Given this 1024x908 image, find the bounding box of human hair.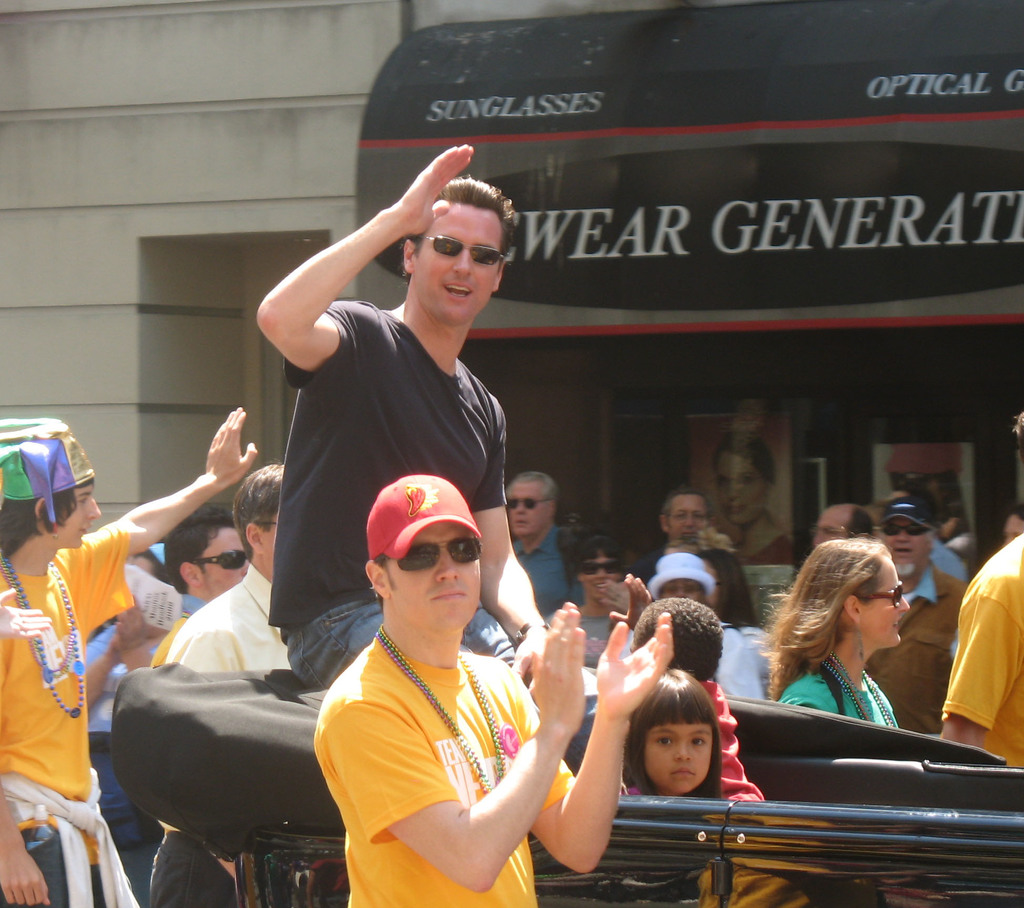
(x1=1011, y1=500, x2=1023, y2=520).
